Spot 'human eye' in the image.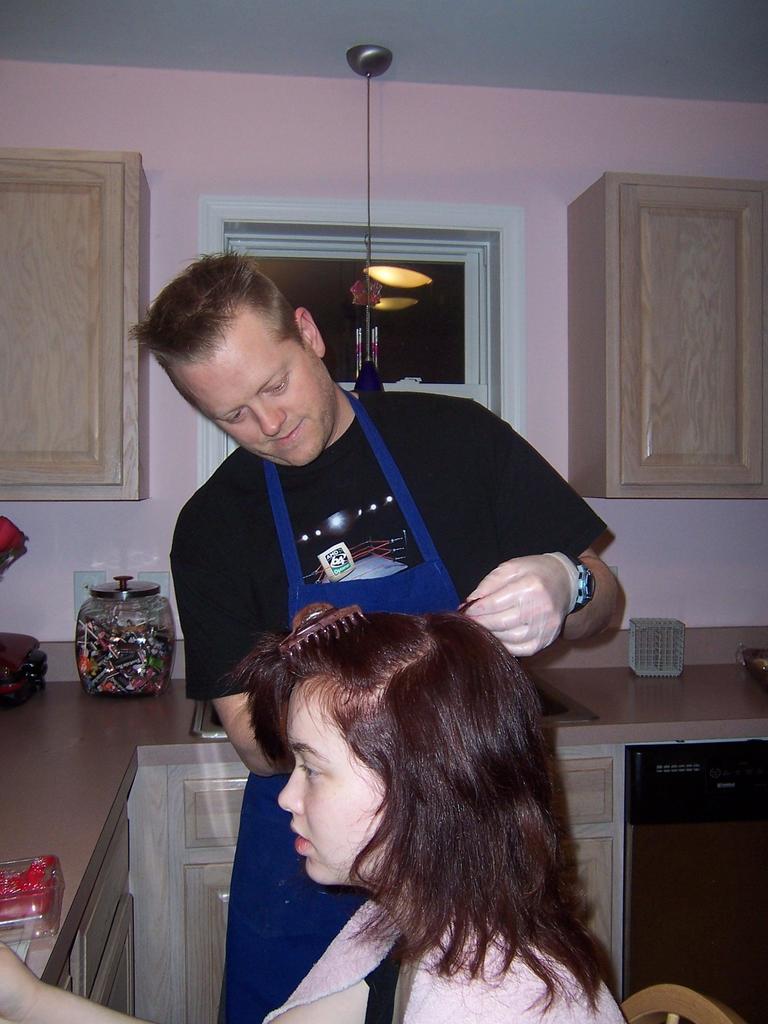
'human eye' found at {"left": 262, "top": 366, "right": 287, "bottom": 392}.
